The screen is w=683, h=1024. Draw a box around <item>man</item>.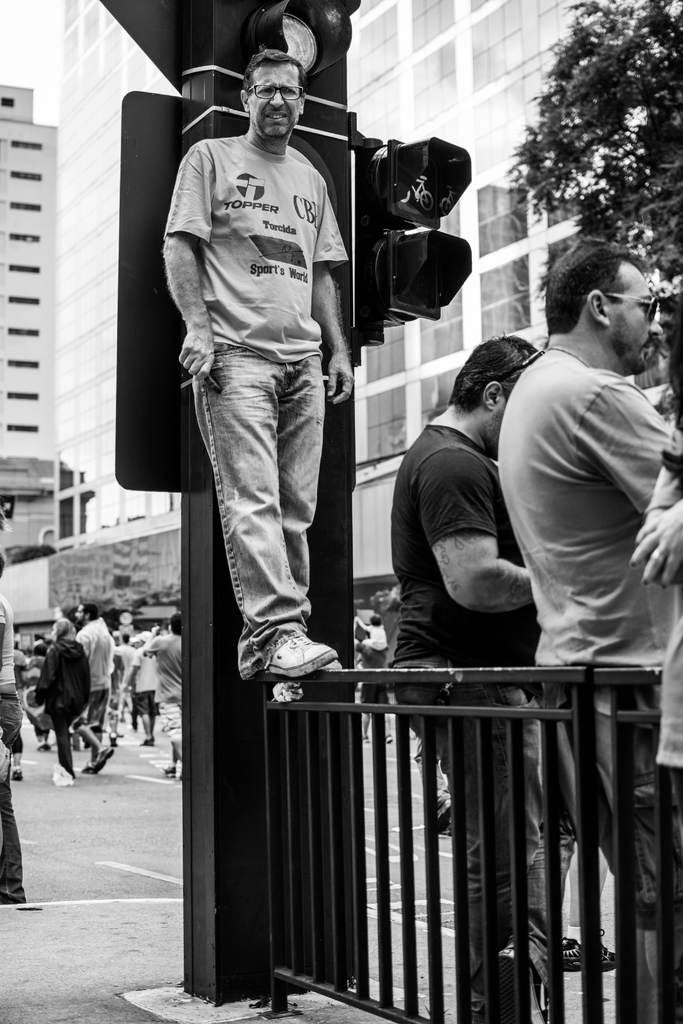
l=143, t=612, r=181, b=776.
